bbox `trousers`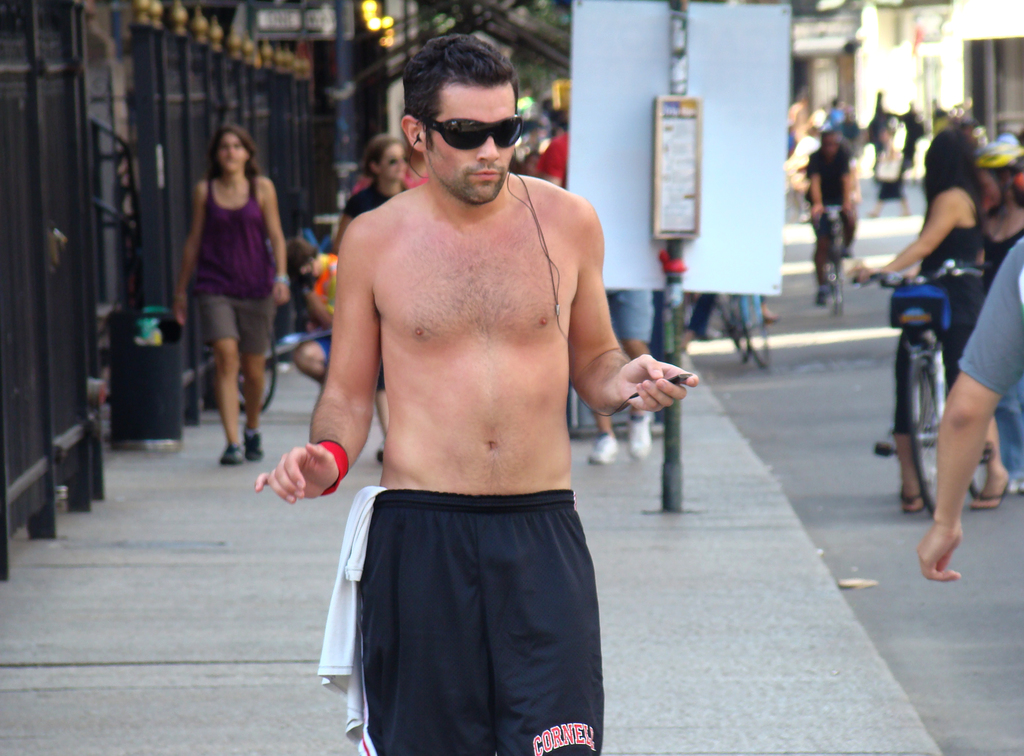
339, 514, 605, 717
